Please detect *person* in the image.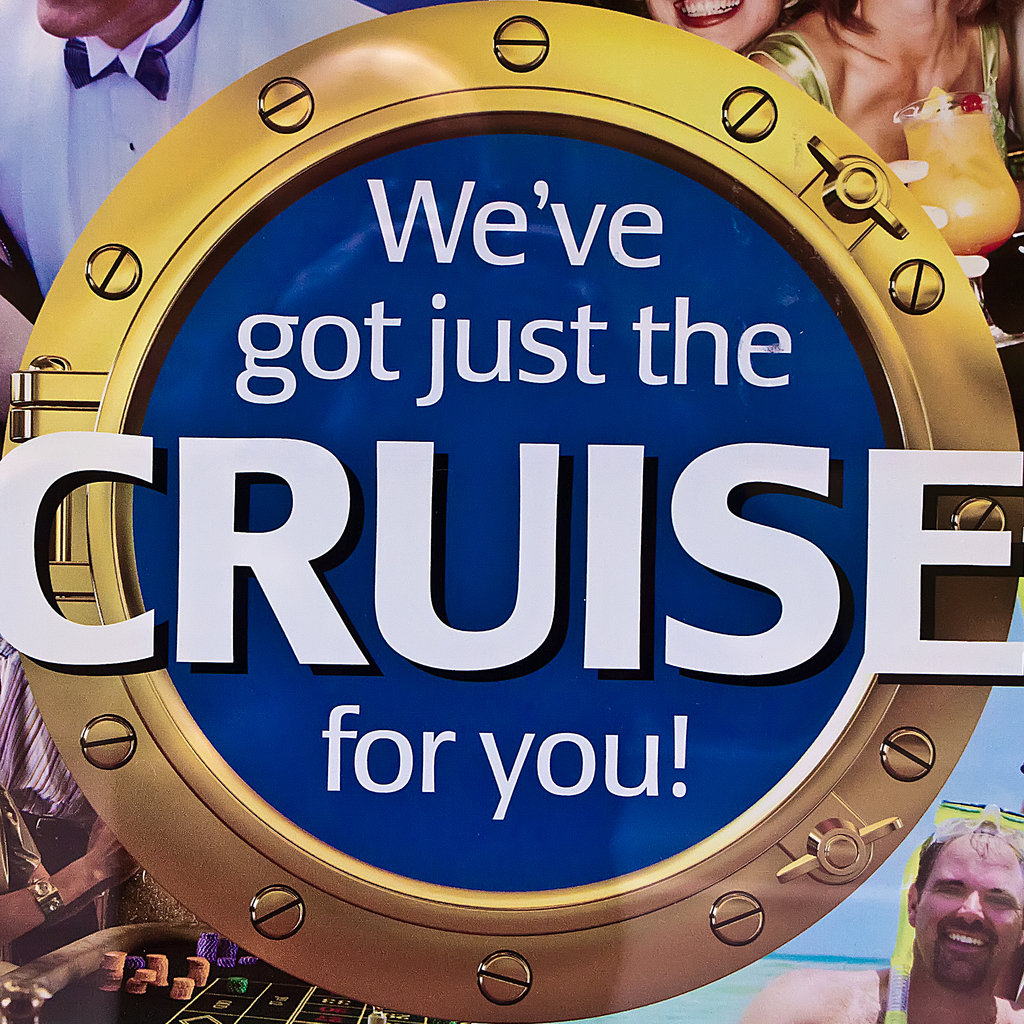
[left=0, top=655, right=95, bottom=965].
